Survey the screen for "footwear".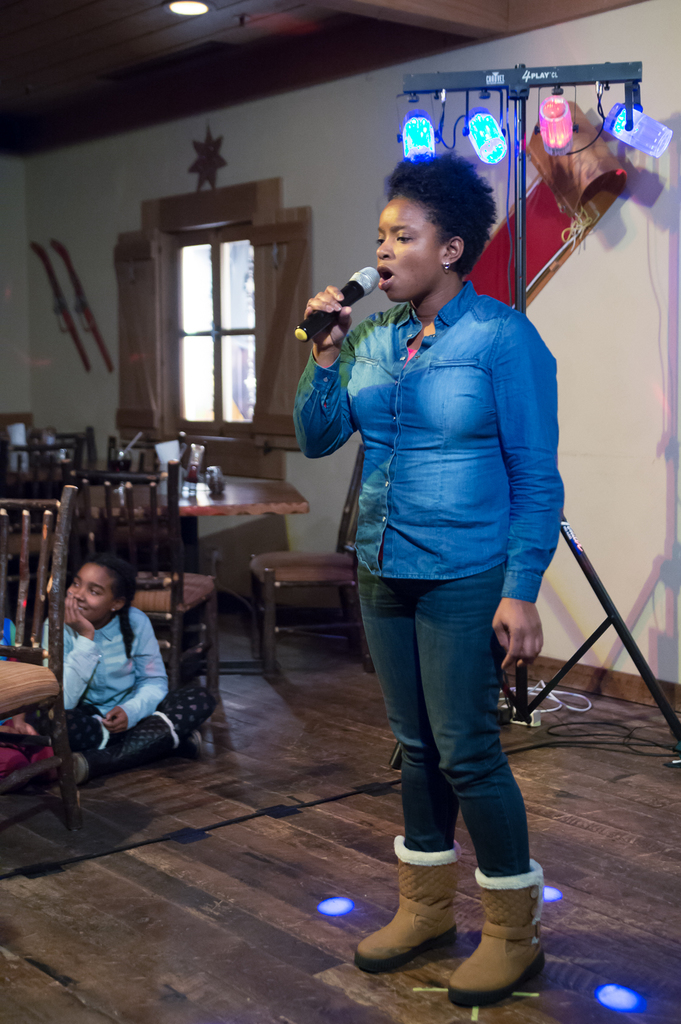
Survey found: Rect(342, 831, 456, 959).
